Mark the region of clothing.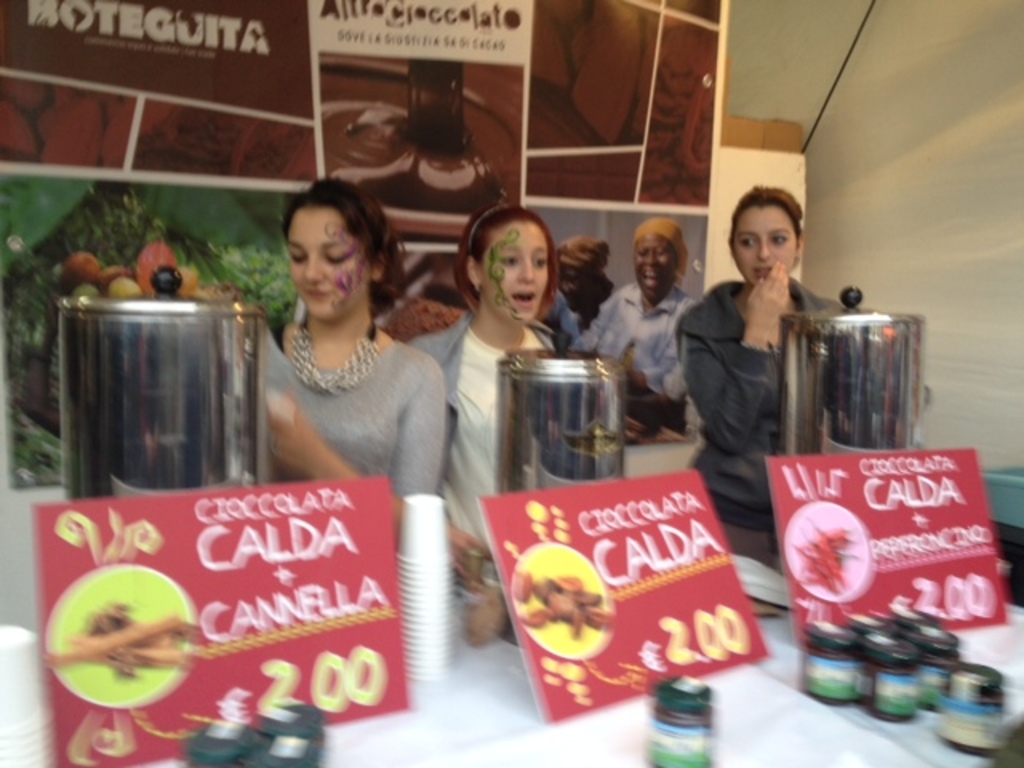
Region: rect(403, 302, 558, 546).
